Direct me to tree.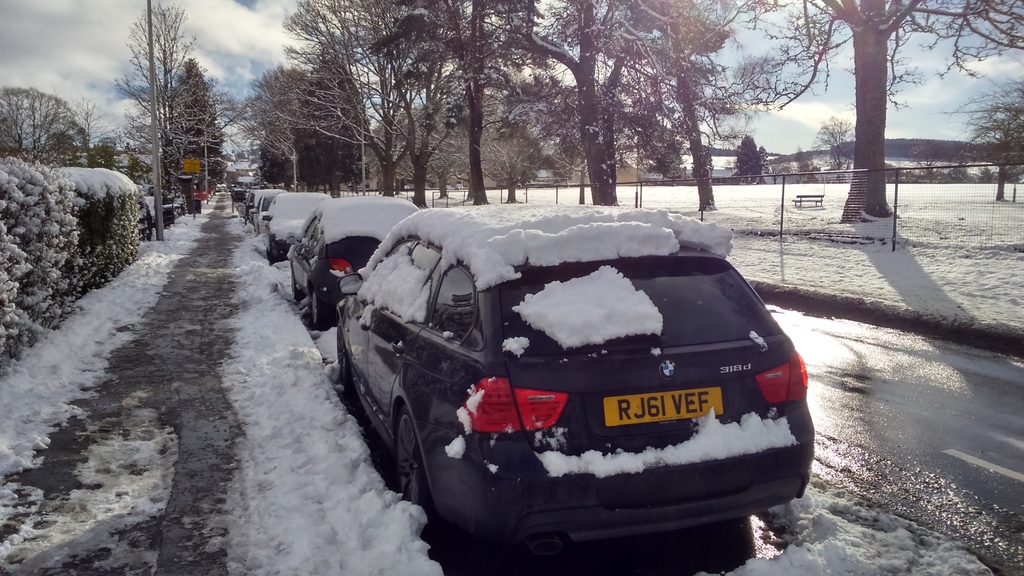
Direction: bbox=[0, 83, 29, 152].
